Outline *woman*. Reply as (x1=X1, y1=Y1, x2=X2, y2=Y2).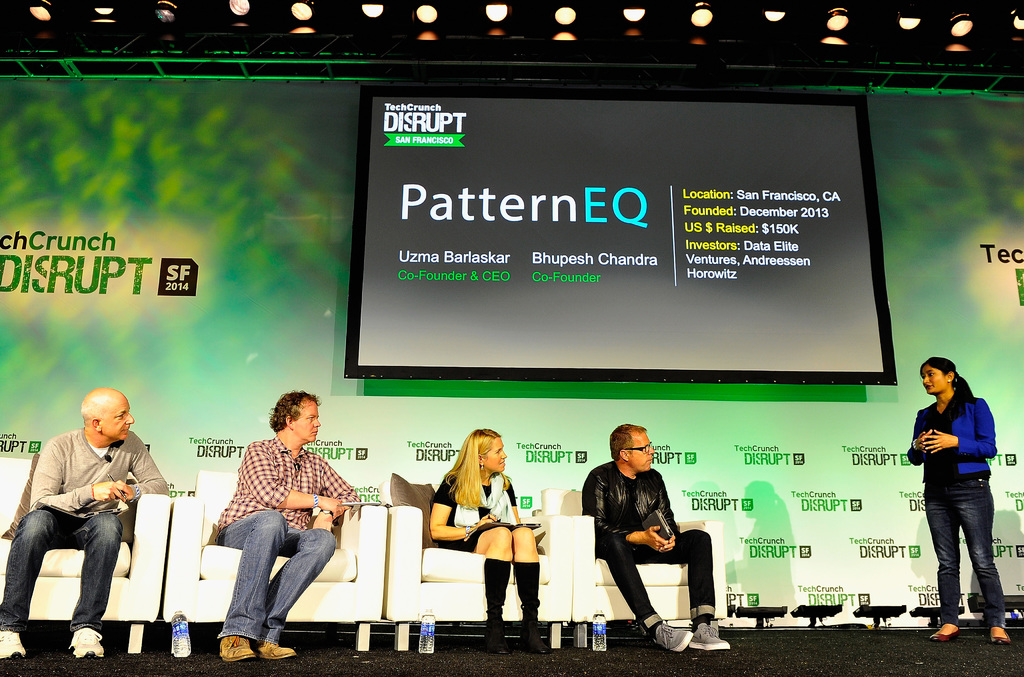
(x1=432, y1=443, x2=537, y2=642).
